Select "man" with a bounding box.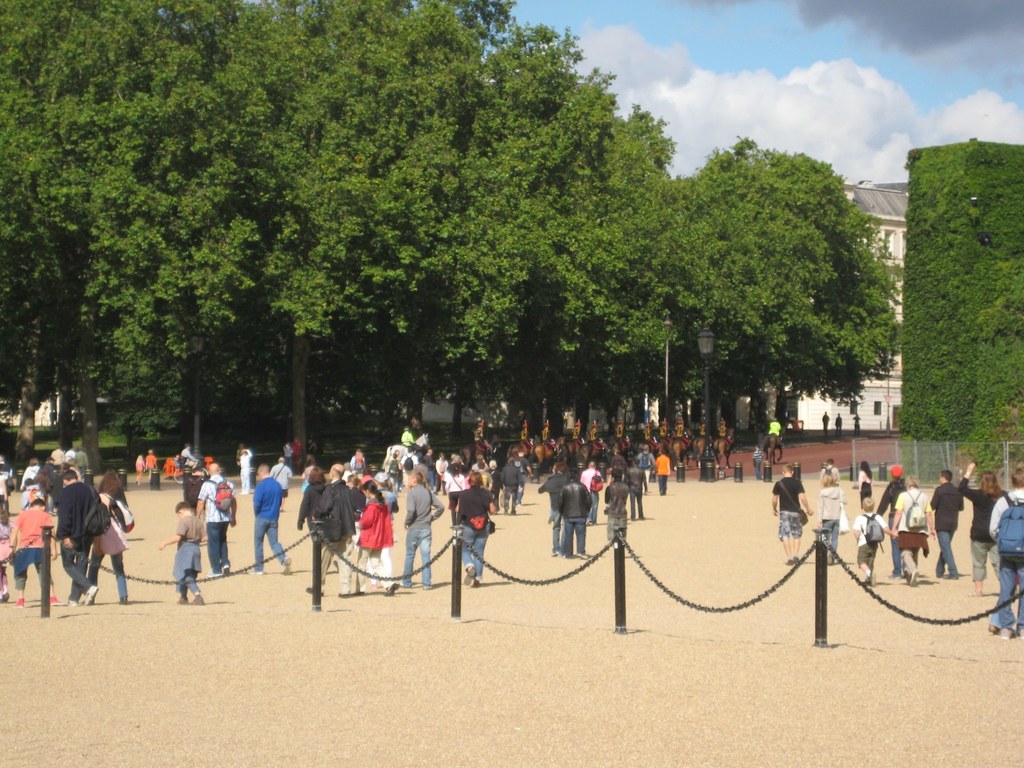
[627,459,643,528].
